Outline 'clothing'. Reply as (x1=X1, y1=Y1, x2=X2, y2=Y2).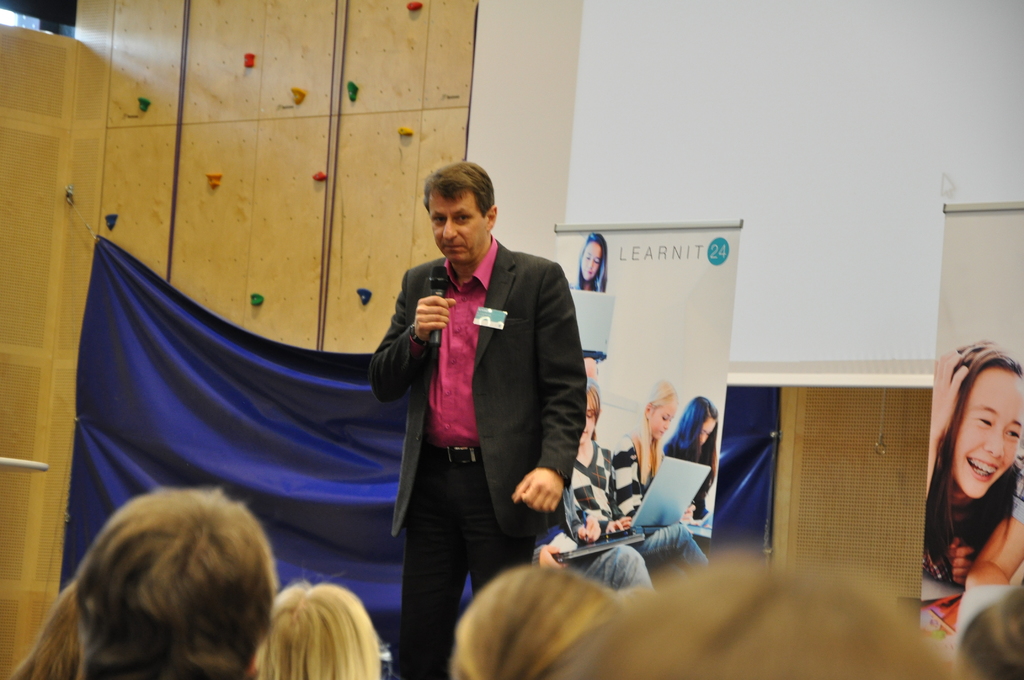
(x1=351, y1=251, x2=584, y2=679).
